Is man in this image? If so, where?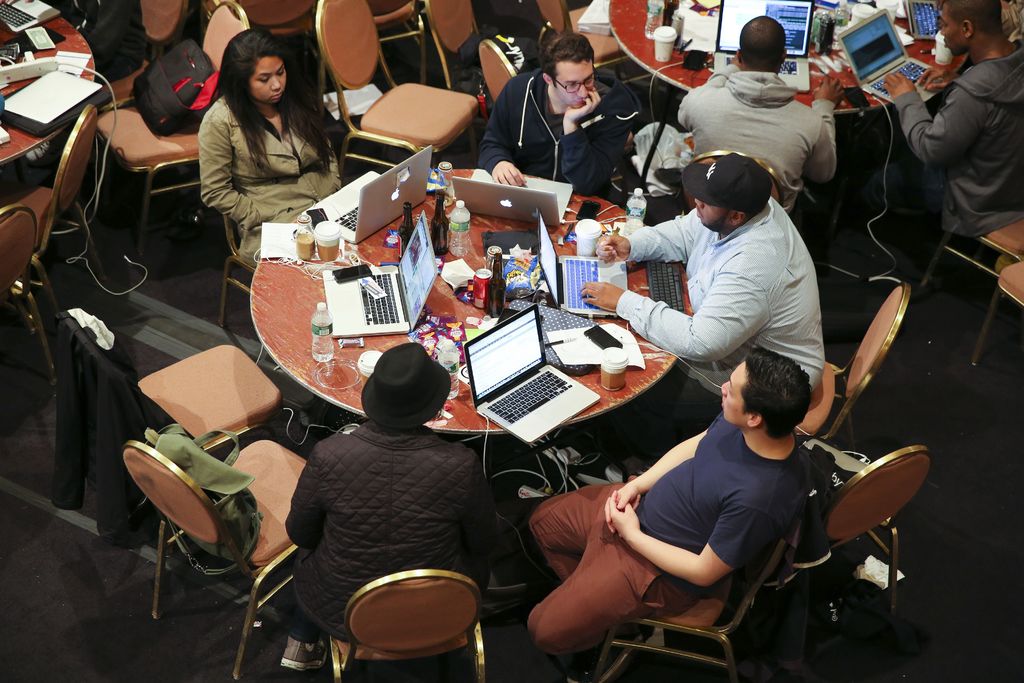
Yes, at <bbox>525, 347, 812, 682</bbox>.
